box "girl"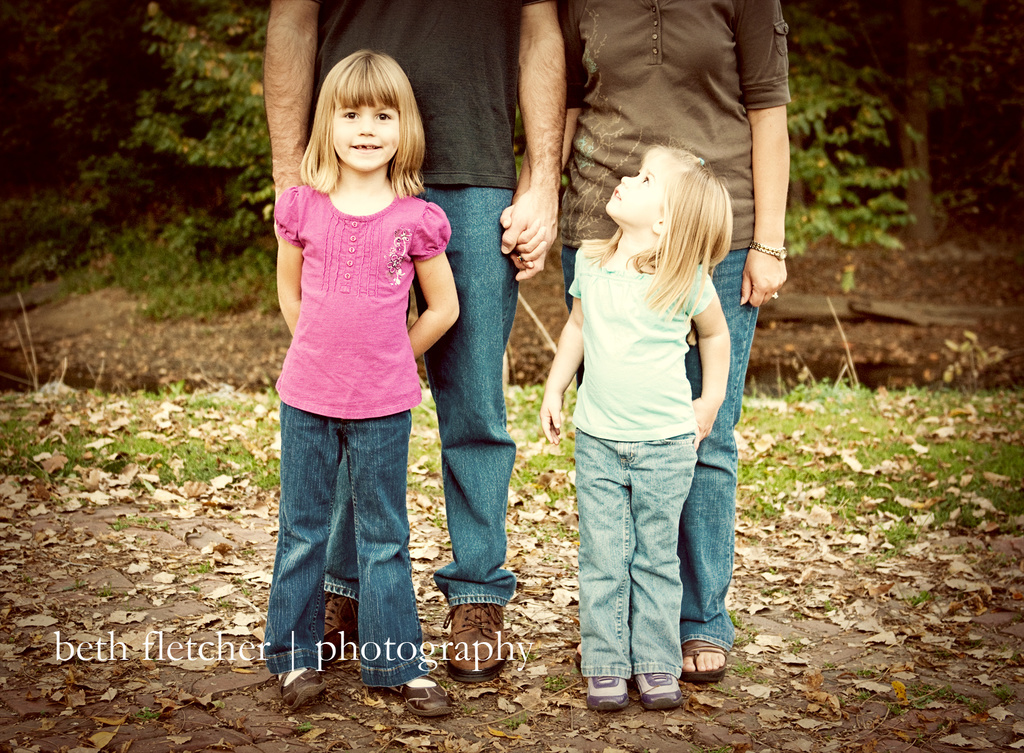
left=538, top=136, right=731, bottom=711
